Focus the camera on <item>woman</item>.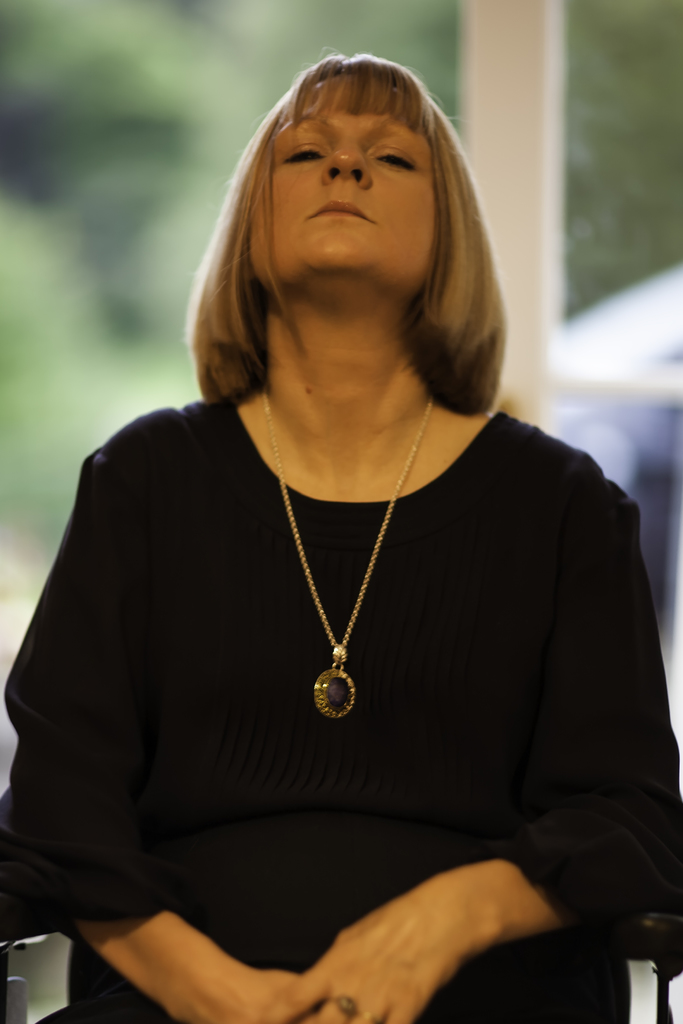
Focus region: [0,58,680,1023].
